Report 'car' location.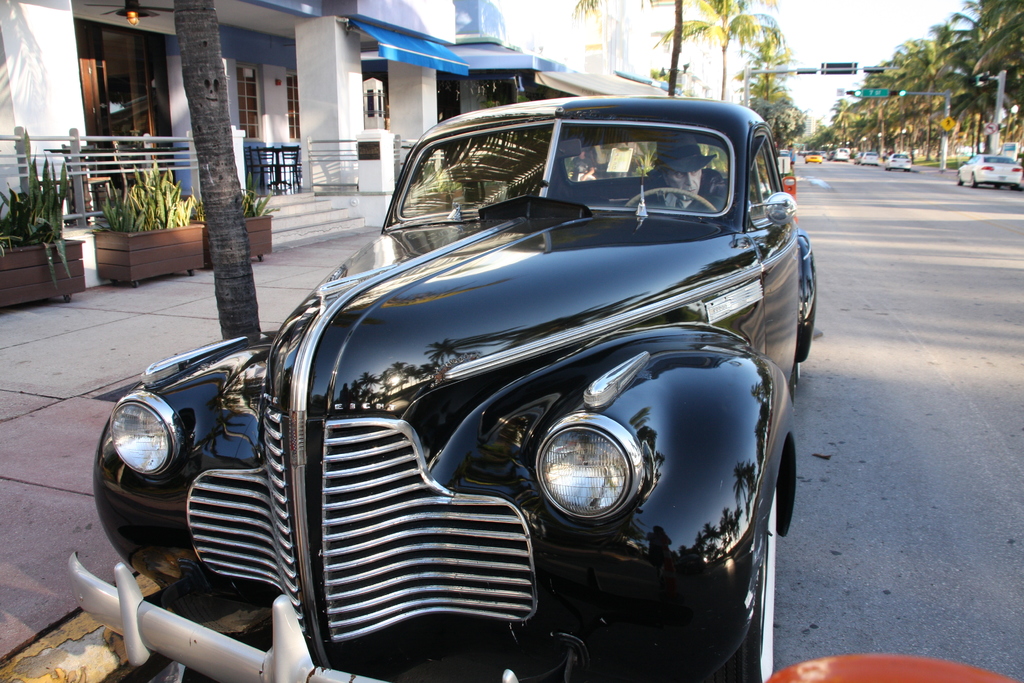
Report: crop(92, 88, 831, 672).
